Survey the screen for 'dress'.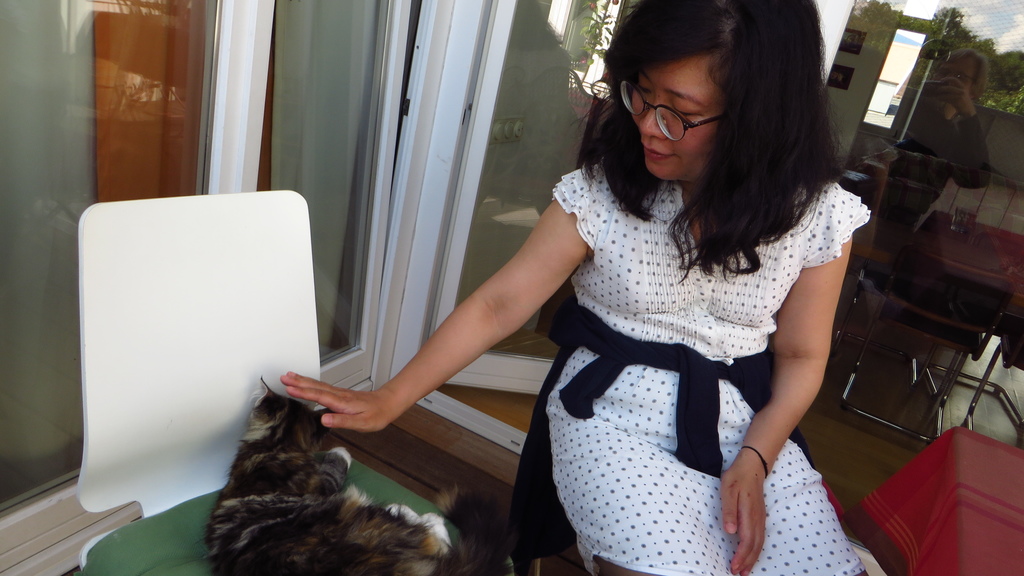
Survey found: <bbox>531, 145, 858, 539</bbox>.
